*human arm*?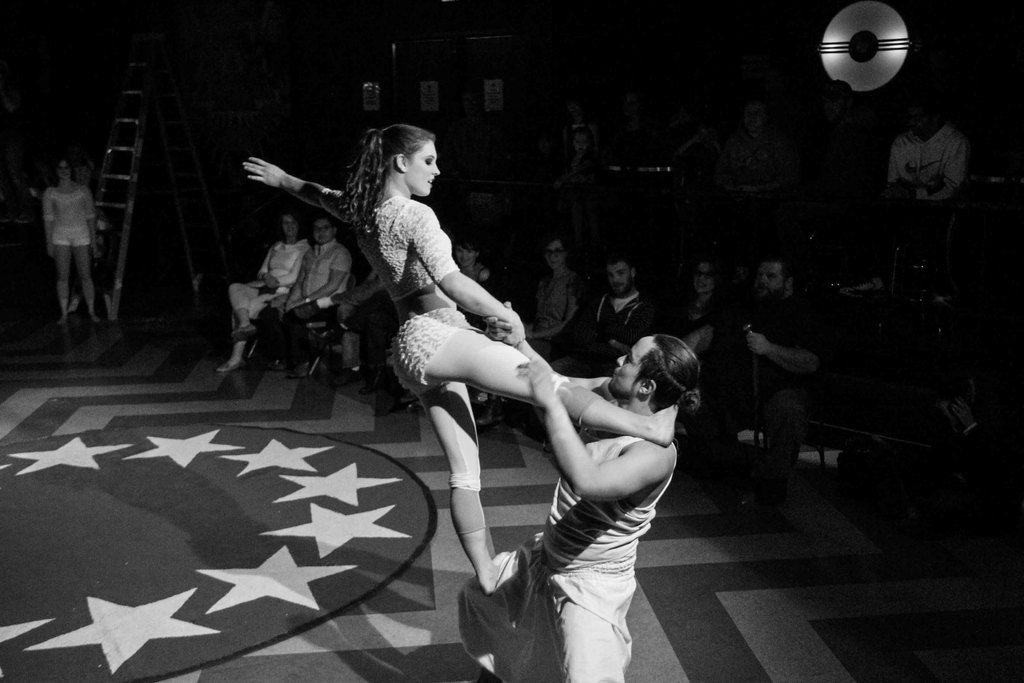
[953, 400, 989, 447]
